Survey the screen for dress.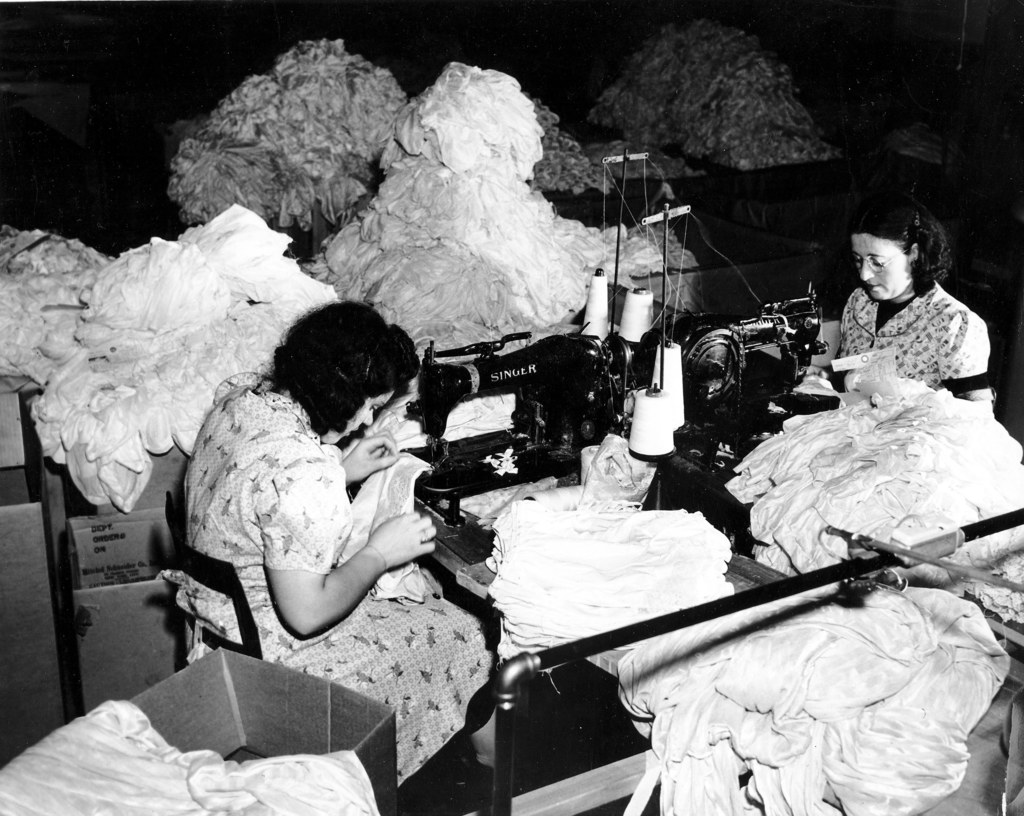
Survey found: [747,277,1002,590].
